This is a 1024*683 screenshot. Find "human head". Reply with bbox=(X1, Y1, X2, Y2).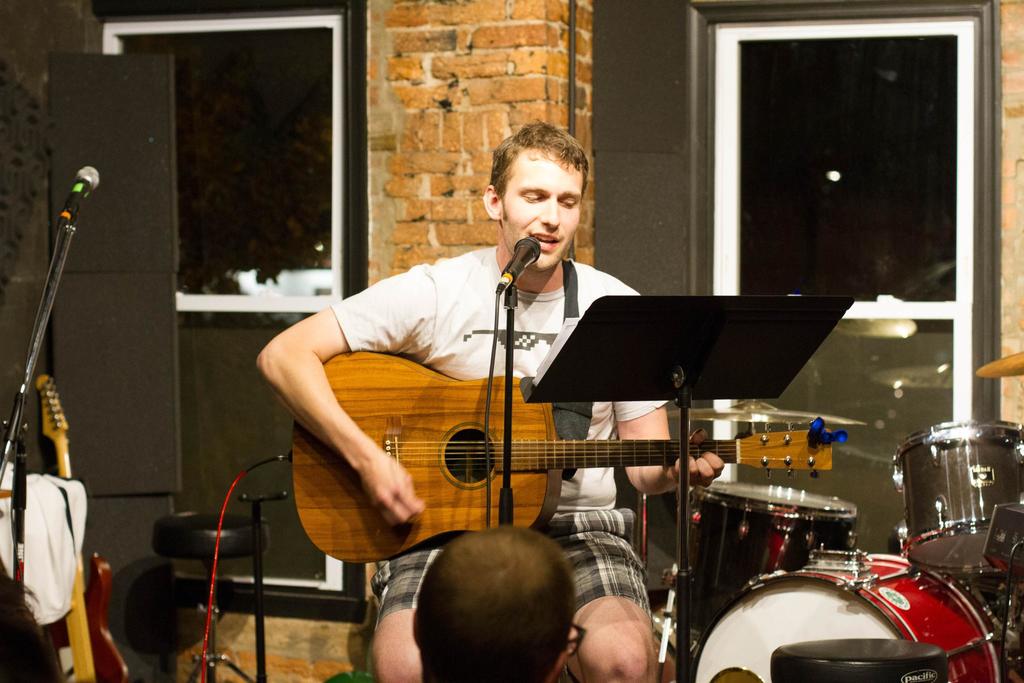
bbox=(479, 125, 596, 249).
